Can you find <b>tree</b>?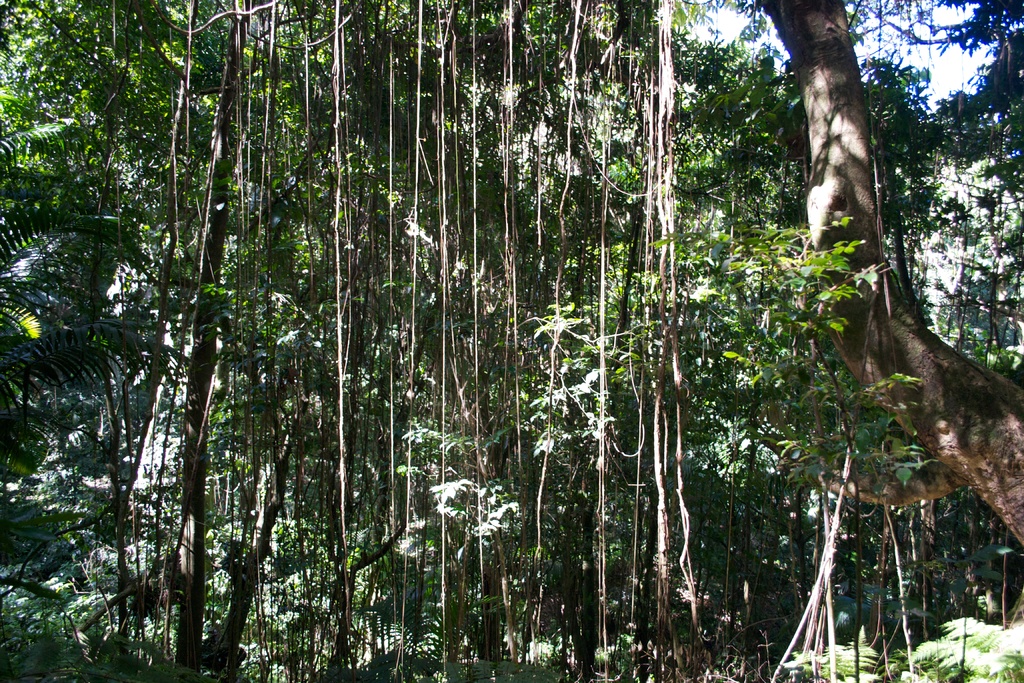
Yes, bounding box: rect(695, 0, 1023, 682).
